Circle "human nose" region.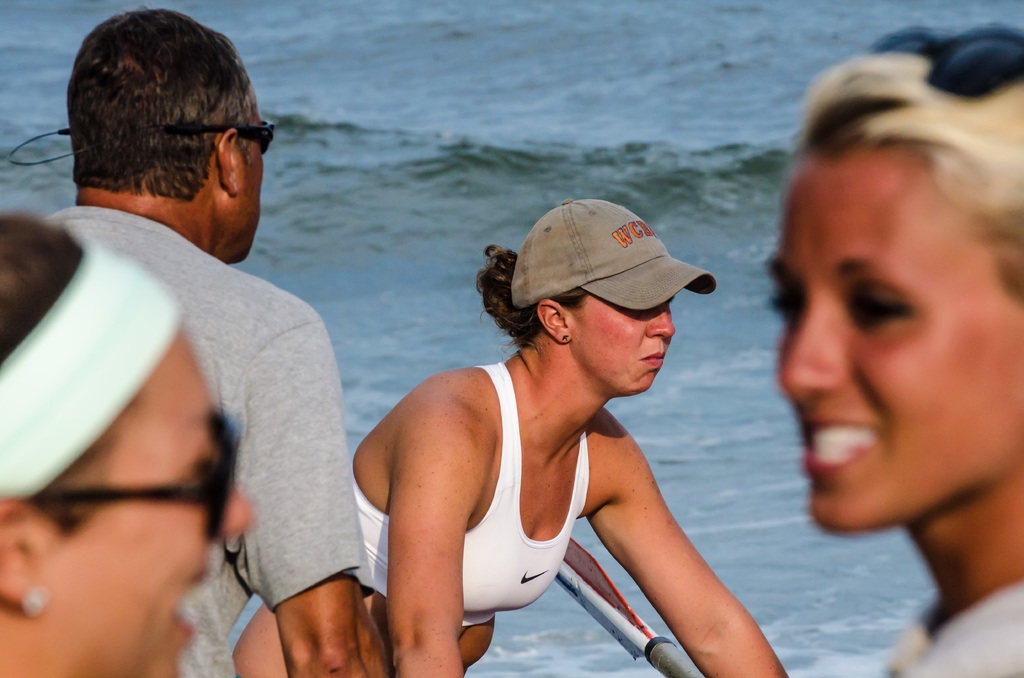
Region: box(645, 304, 675, 337).
